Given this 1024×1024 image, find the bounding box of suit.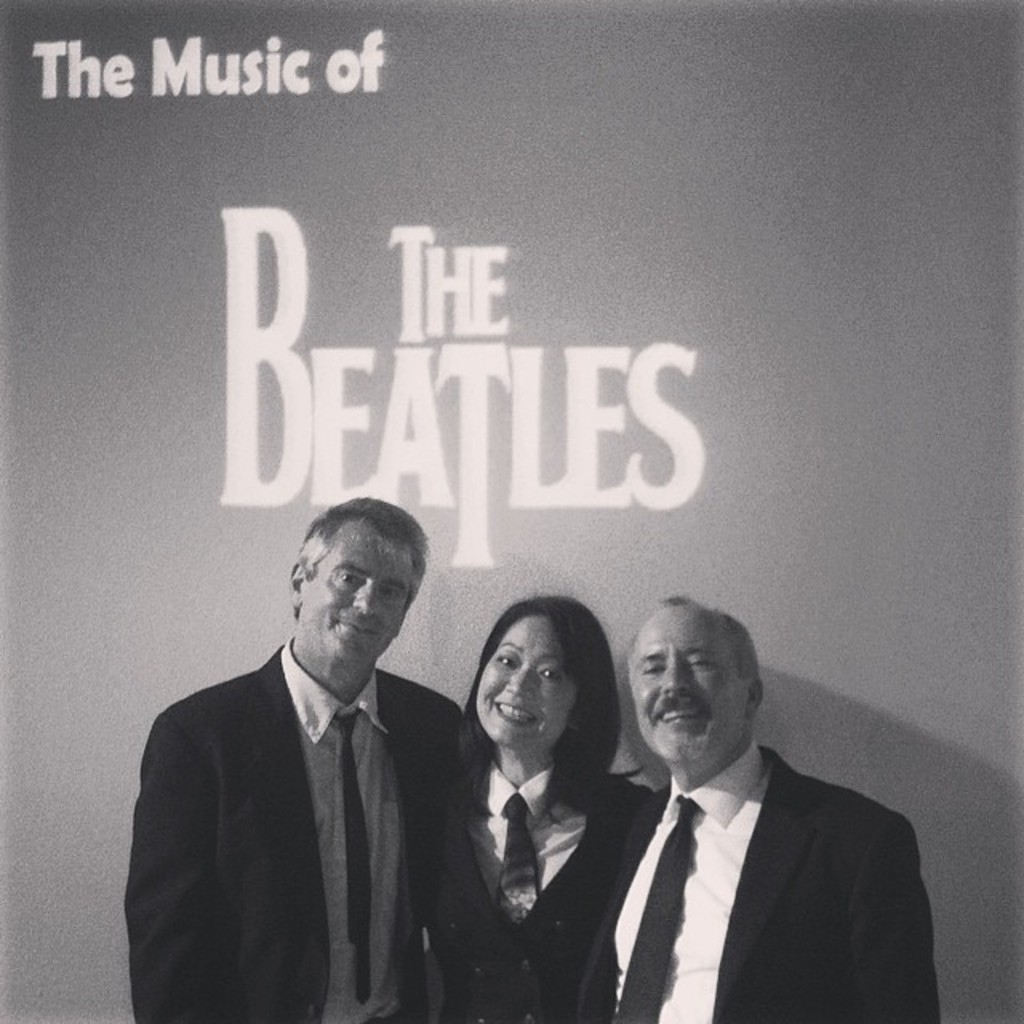
box=[141, 557, 480, 1010].
